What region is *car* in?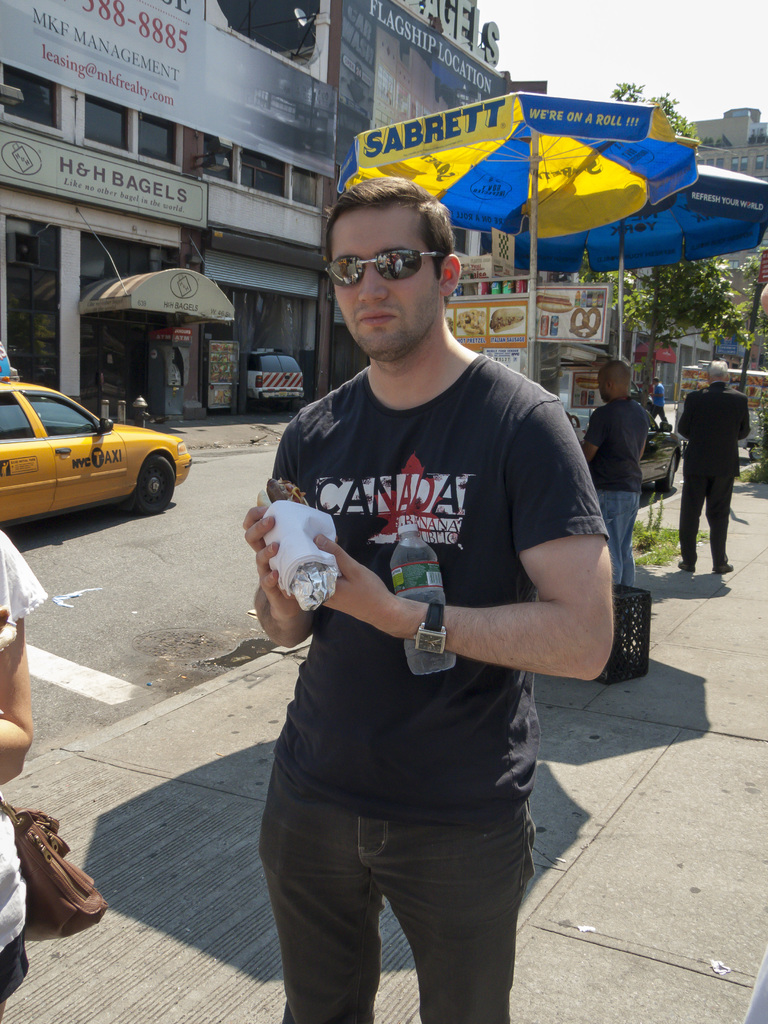
rect(246, 348, 303, 399).
